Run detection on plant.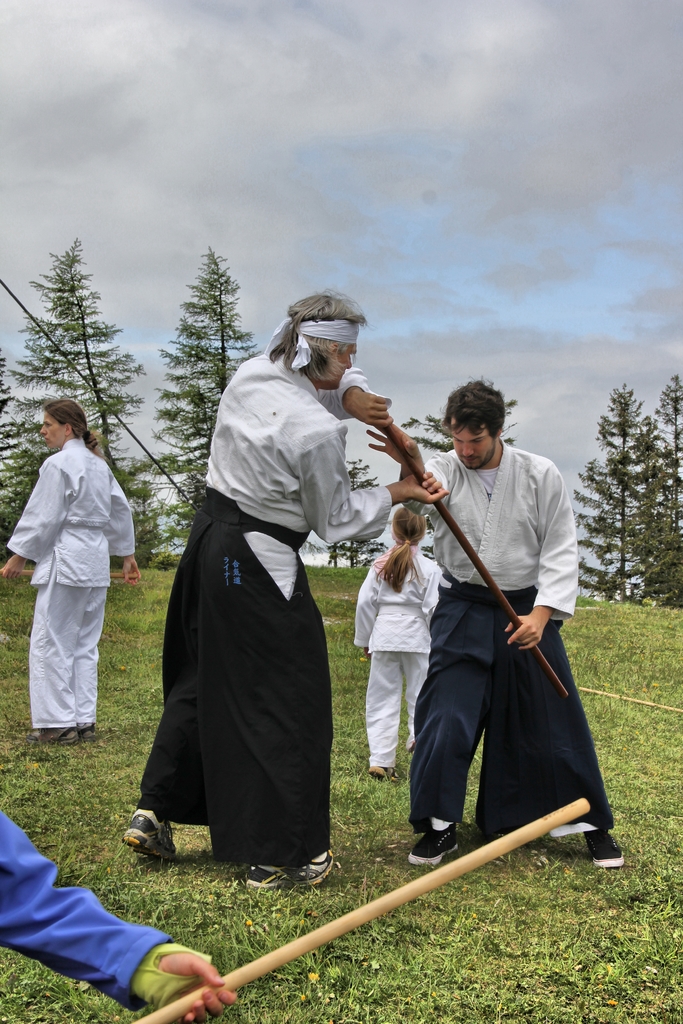
Result: 297:538:393:566.
